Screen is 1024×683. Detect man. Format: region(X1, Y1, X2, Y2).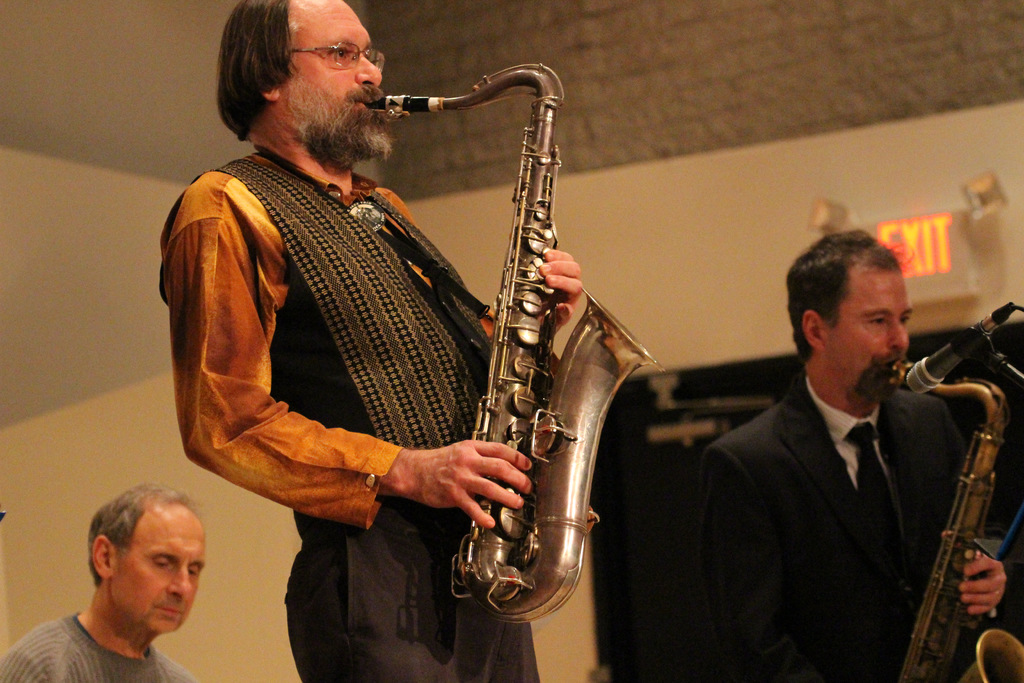
region(0, 483, 209, 682).
